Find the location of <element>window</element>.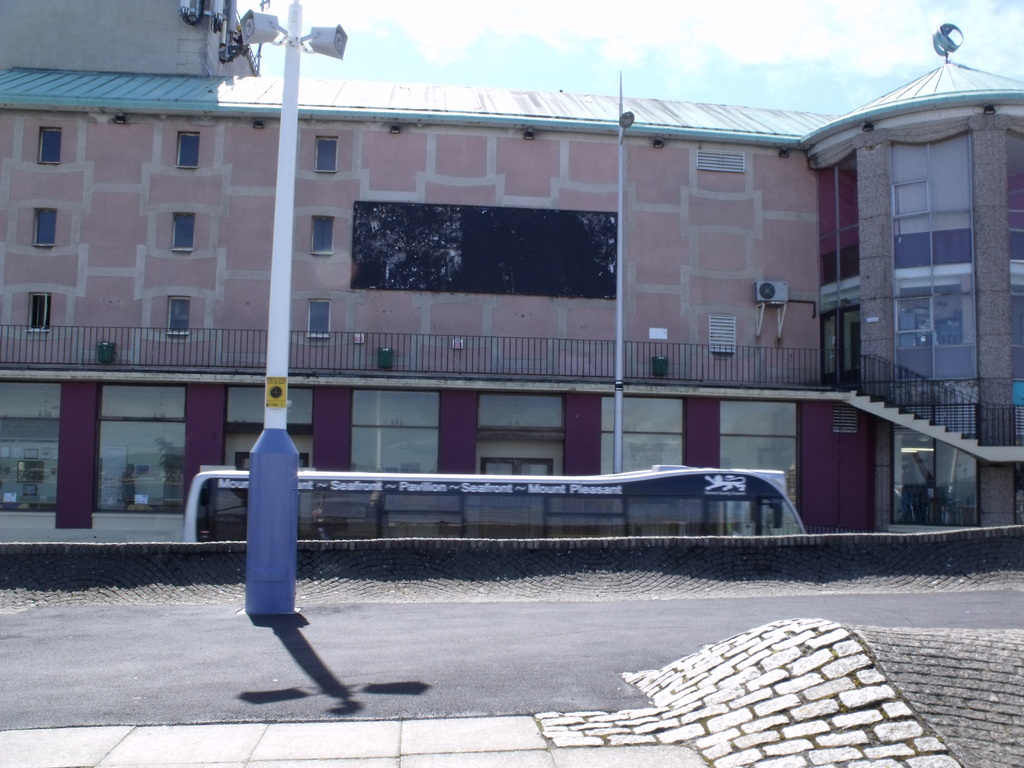
Location: <region>349, 387, 438, 474</region>.
